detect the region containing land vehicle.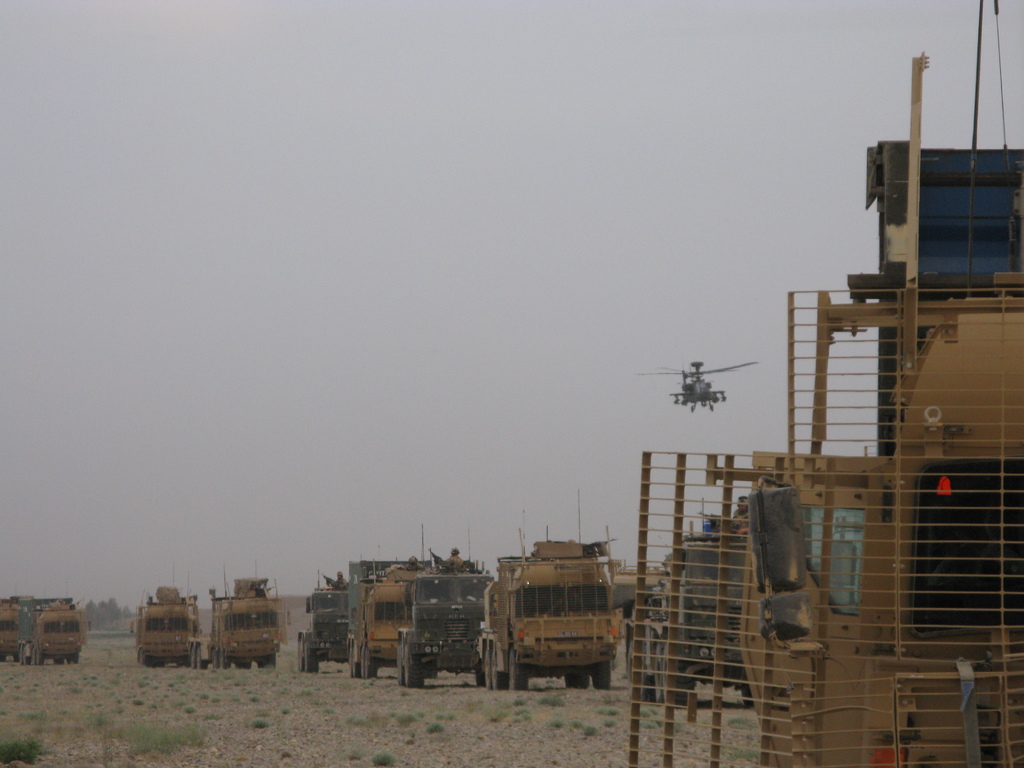
627,0,1023,767.
